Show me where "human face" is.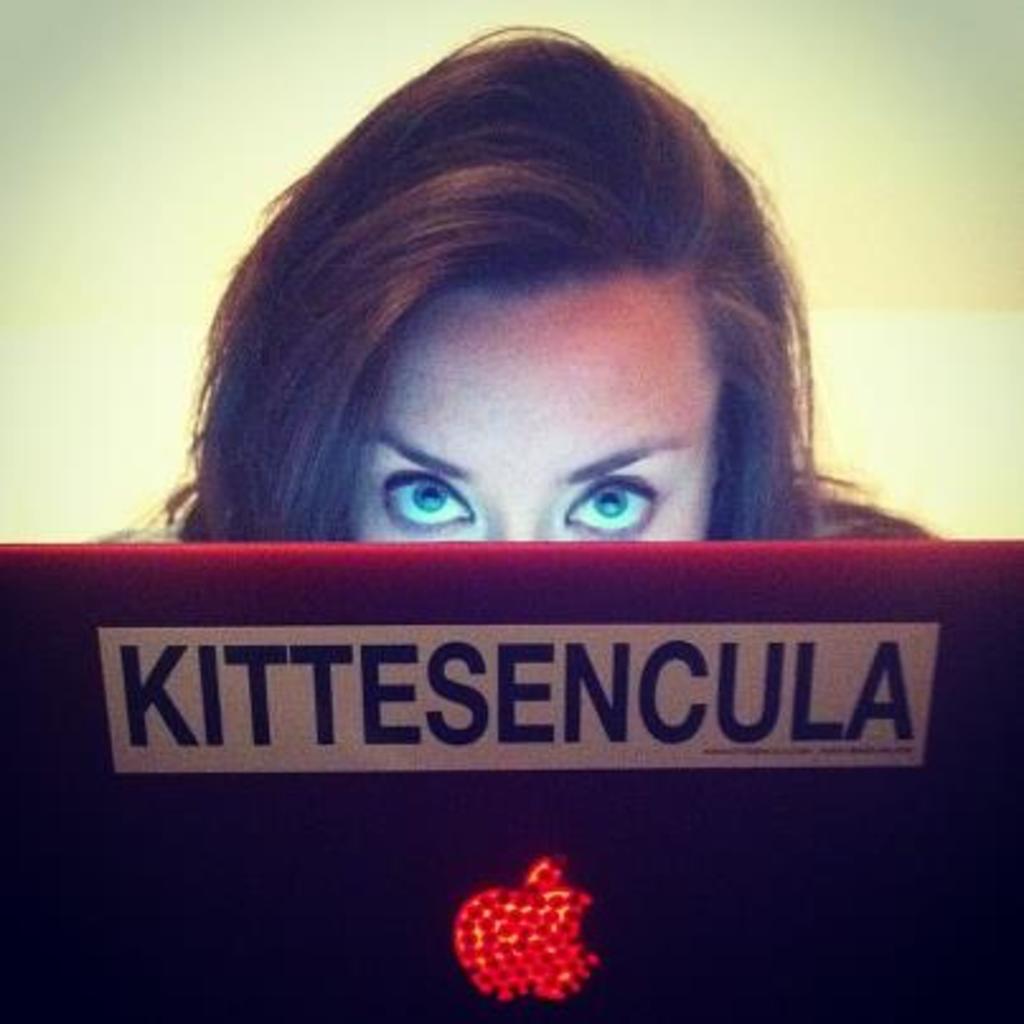
"human face" is at bbox=(343, 274, 722, 544).
